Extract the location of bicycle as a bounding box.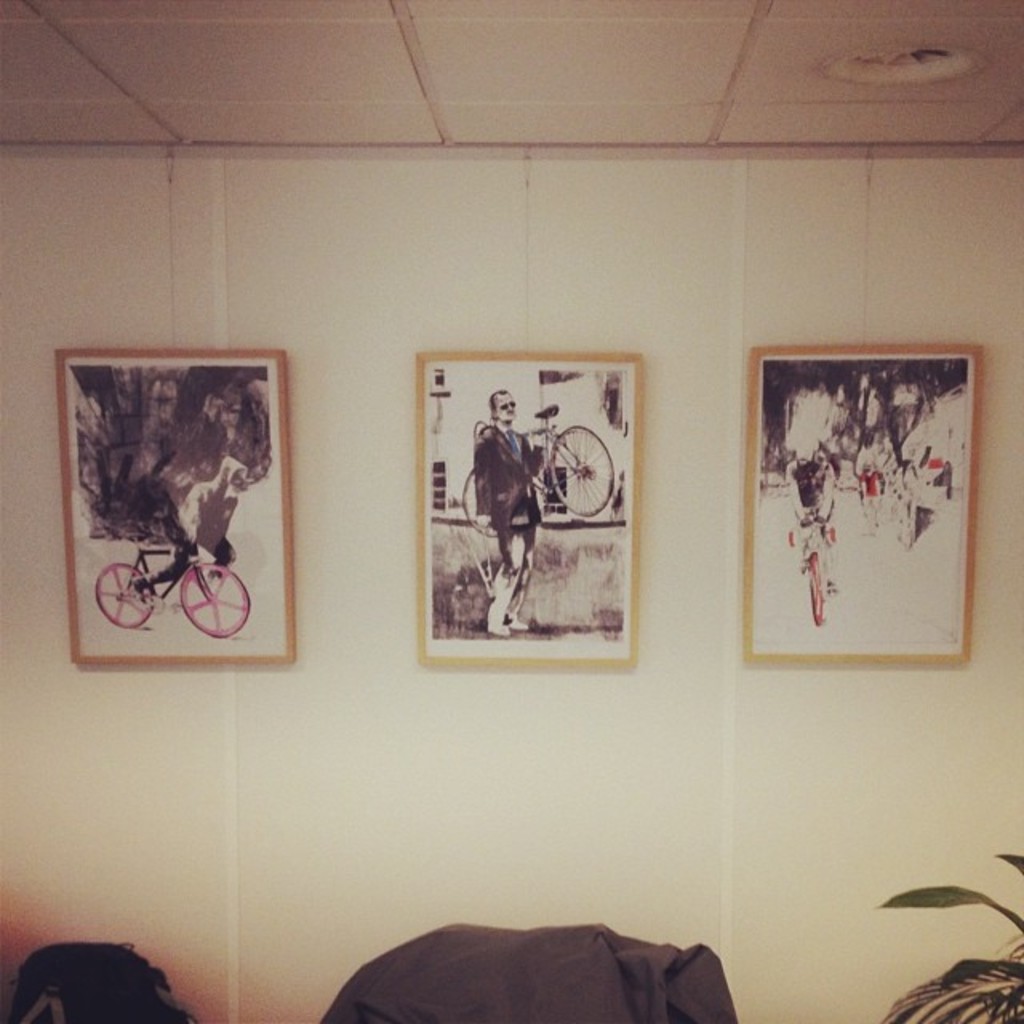
(88,534,253,643).
